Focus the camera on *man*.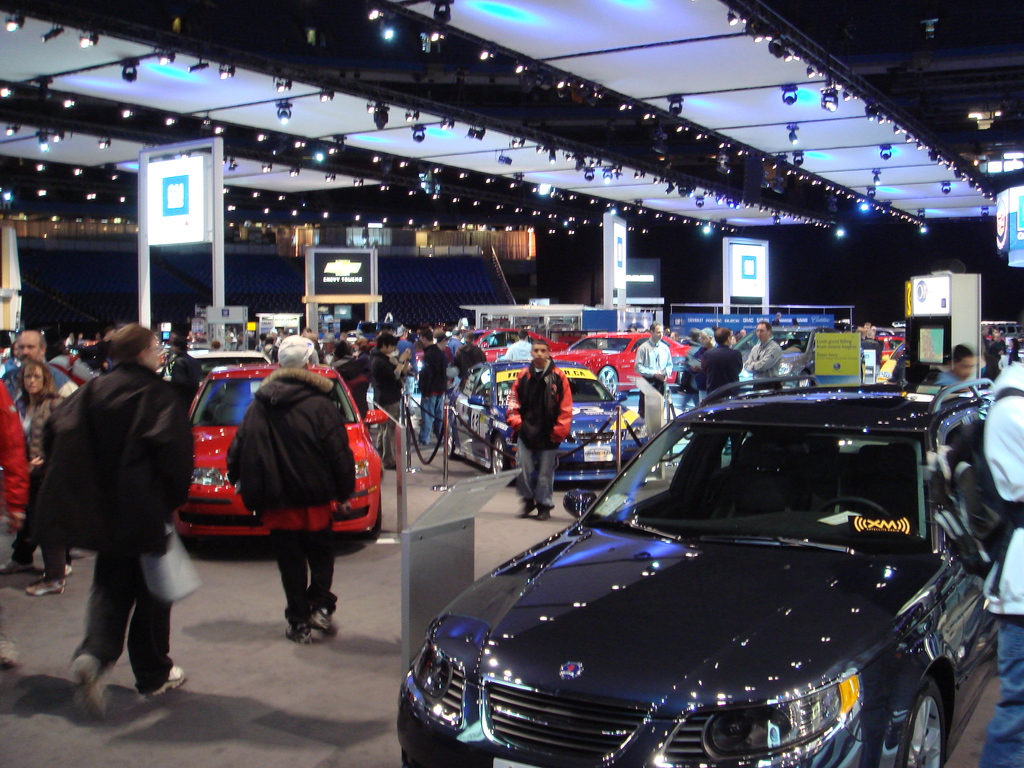
Focus region: [689, 325, 718, 402].
